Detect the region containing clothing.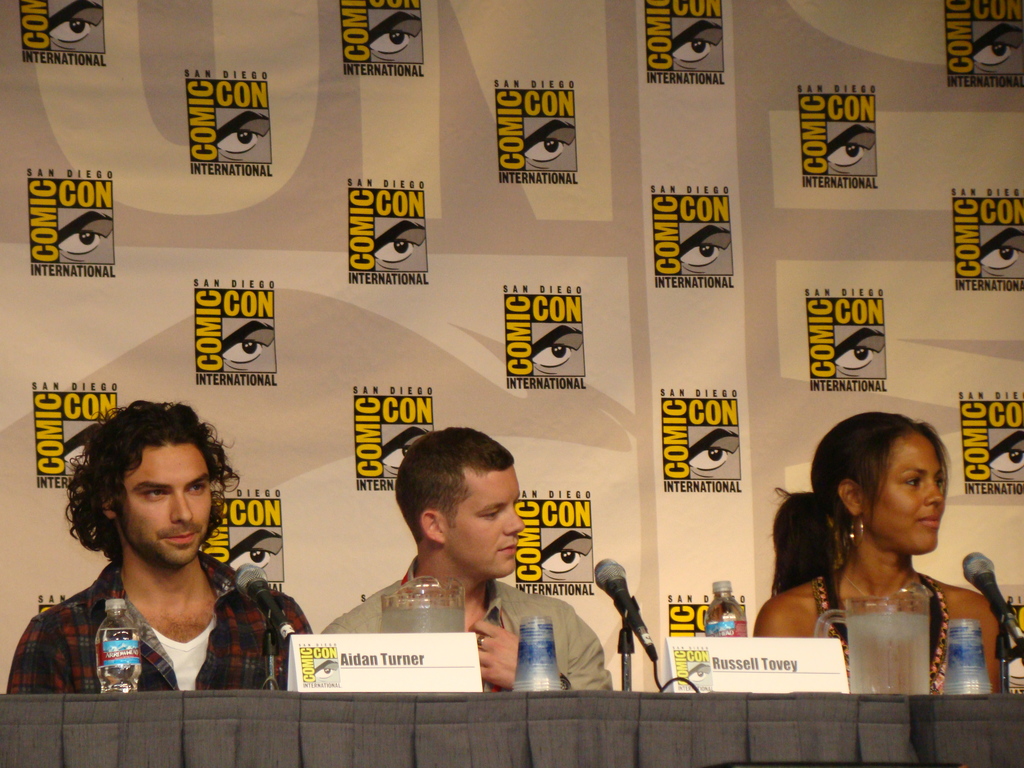
(x1=812, y1=566, x2=952, y2=695).
